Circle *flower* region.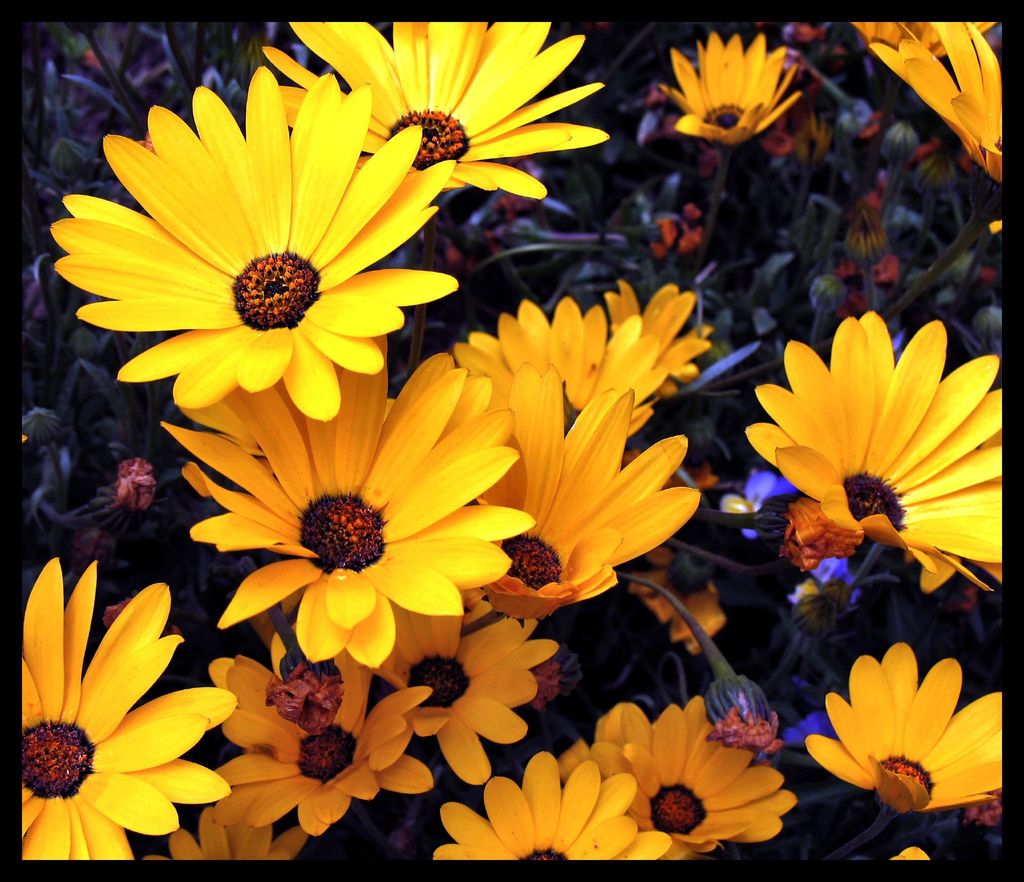
Region: box(365, 595, 567, 792).
